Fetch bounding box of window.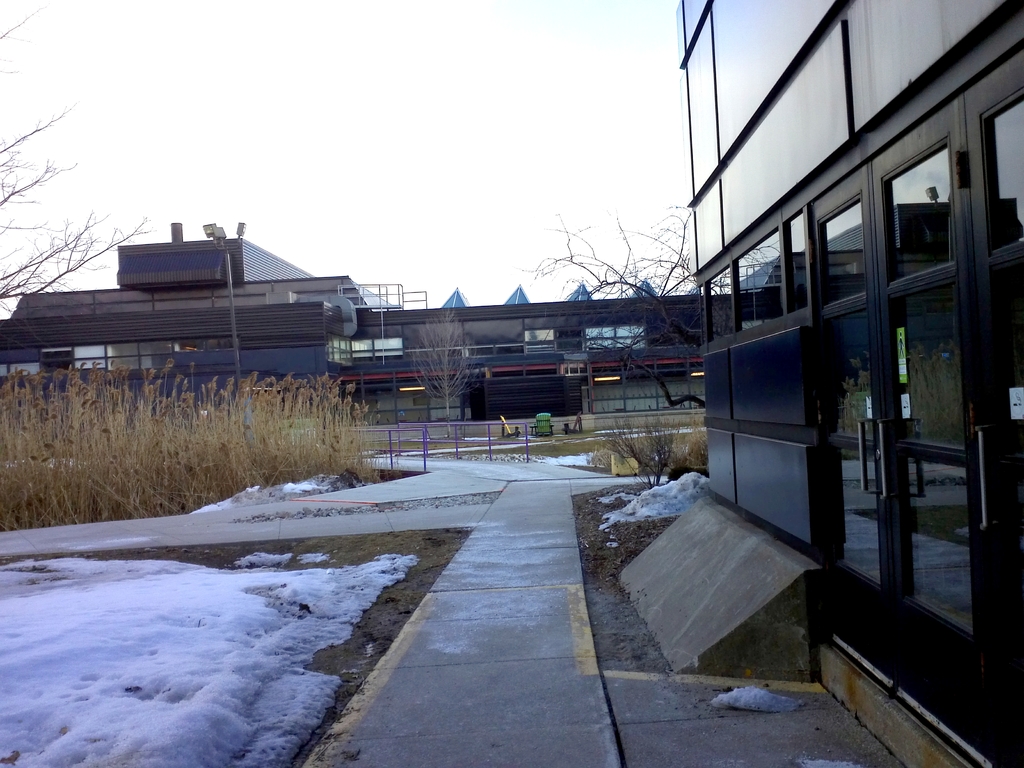
Bbox: <box>694,179,735,280</box>.
